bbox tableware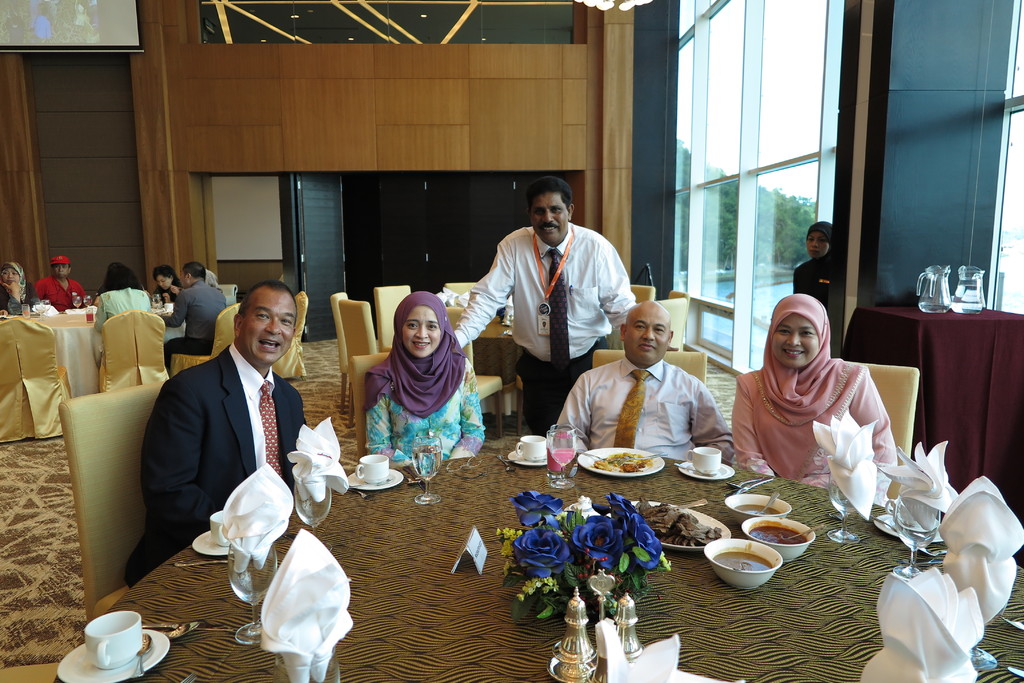
628,501,728,549
